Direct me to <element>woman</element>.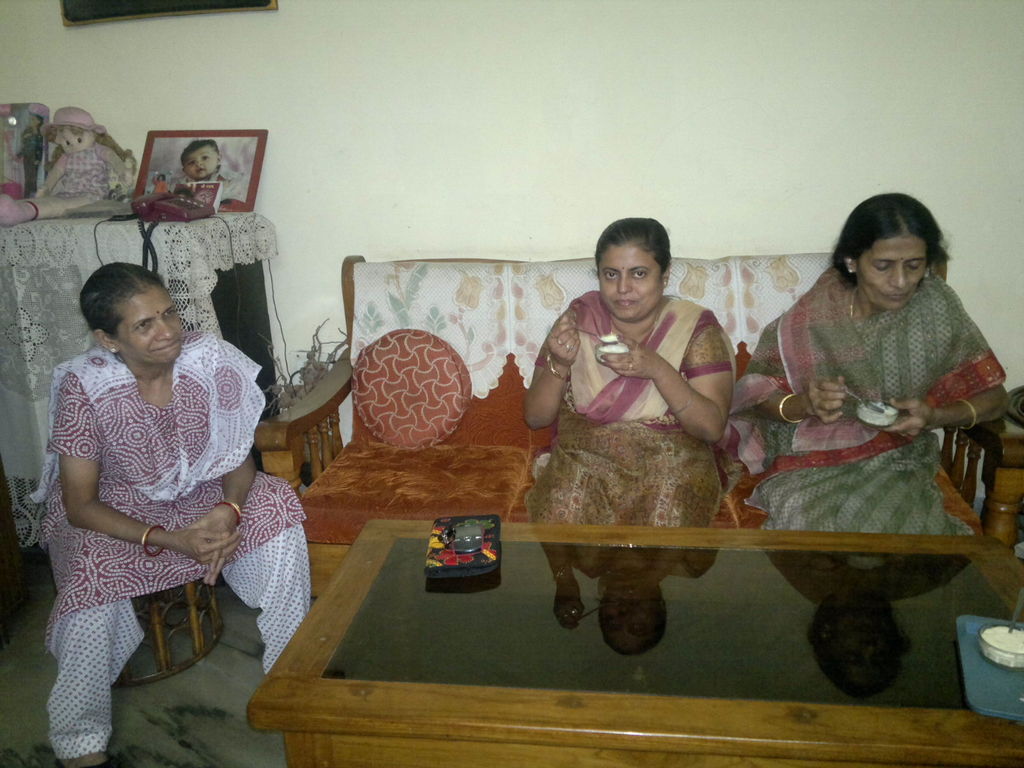
Direction: bbox(33, 259, 312, 767).
